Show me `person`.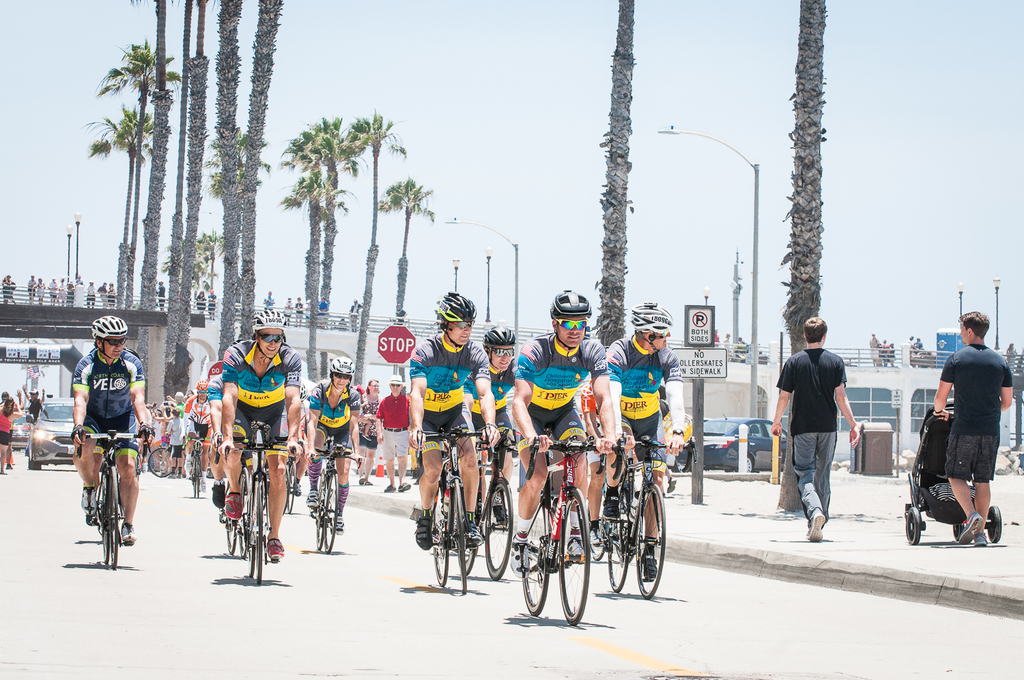
`person` is here: x1=929, y1=312, x2=1011, y2=550.
